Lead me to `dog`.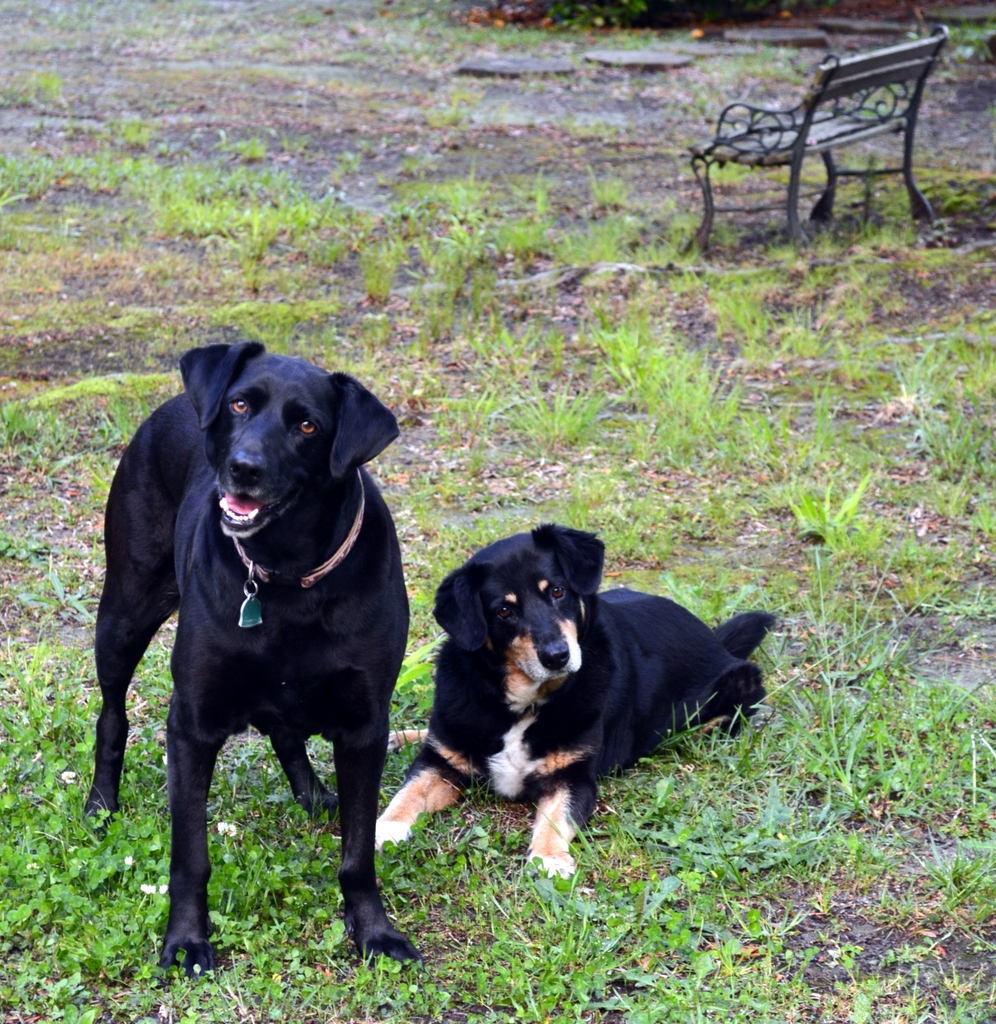
Lead to Rect(376, 515, 776, 884).
